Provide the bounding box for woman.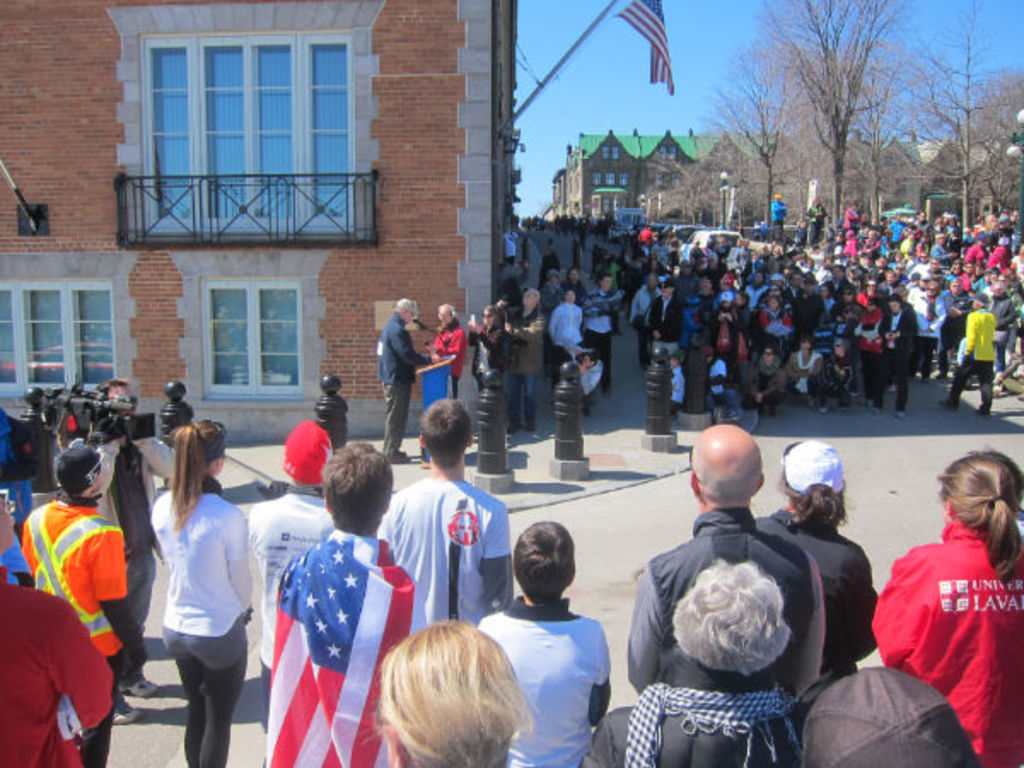
[865, 439, 1022, 766].
